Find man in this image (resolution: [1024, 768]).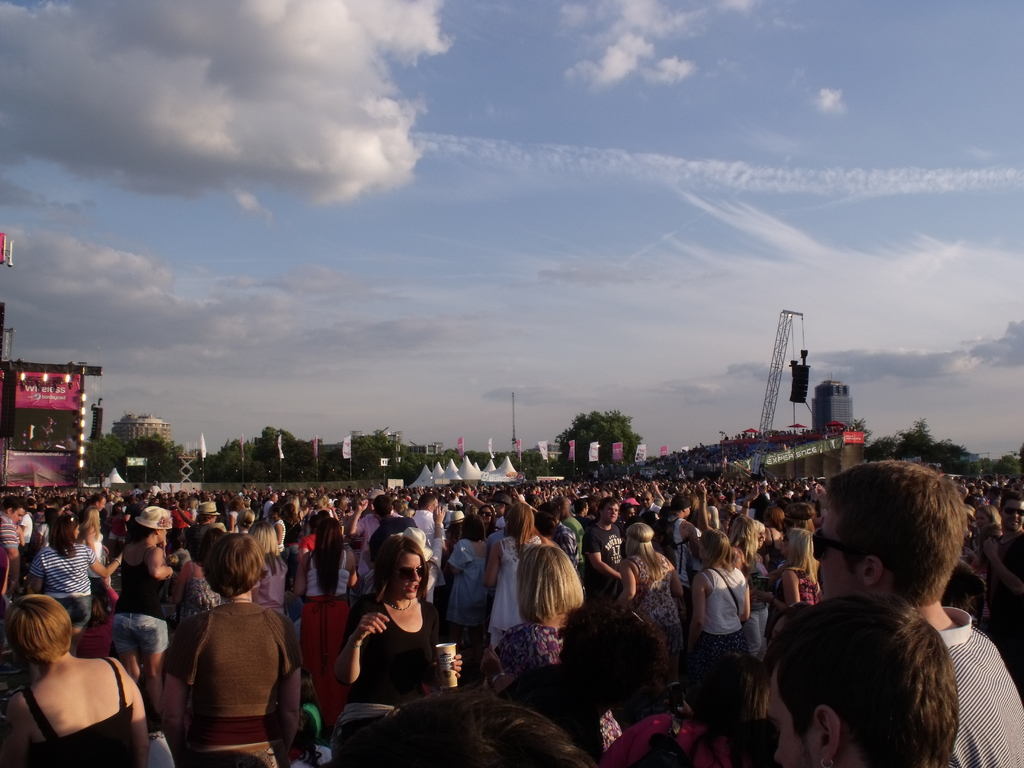
{"left": 812, "top": 457, "right": 1023, "bottom": 767}.
